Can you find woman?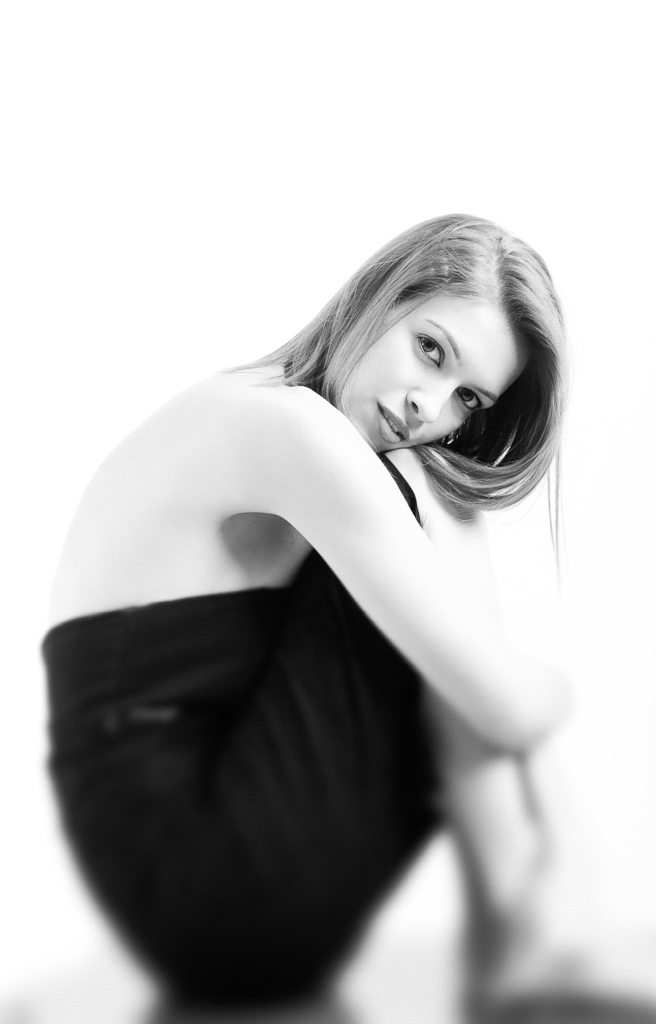
Yes, bounding box: <box>0,125,638,1023</box>.
